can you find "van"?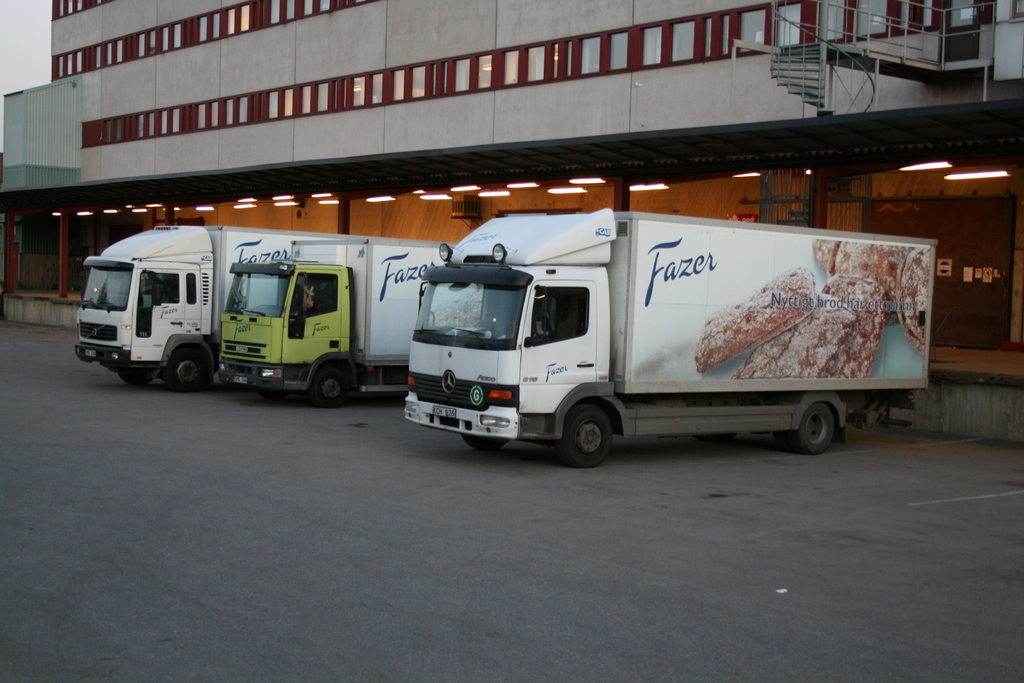
Yes, bounding box: locate(212, 235, 453, 407).
